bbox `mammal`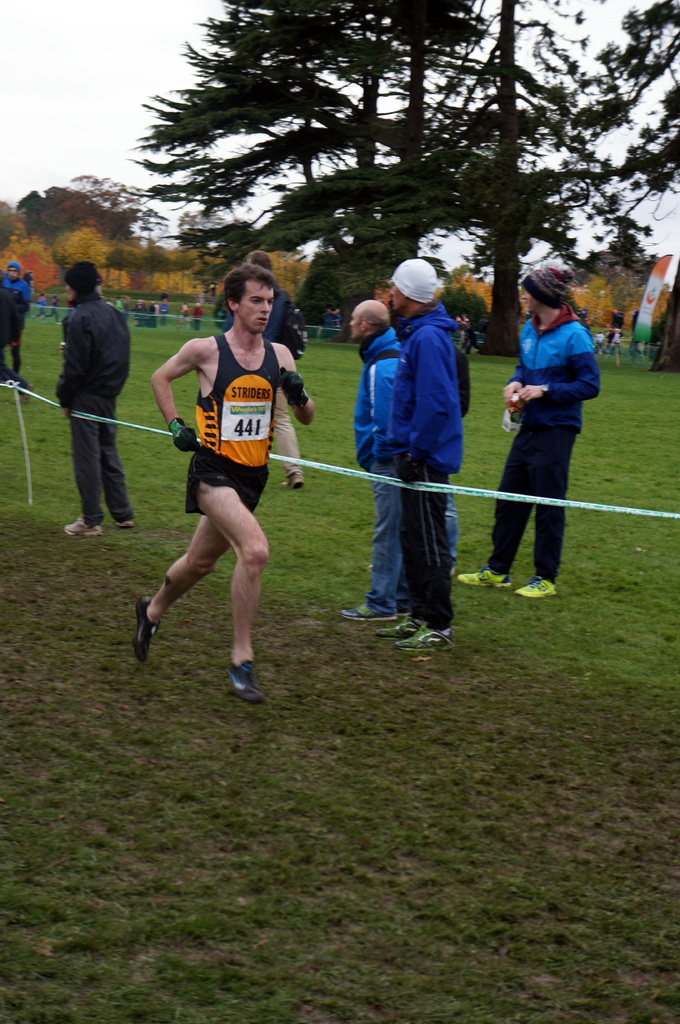
0:365:32:403
